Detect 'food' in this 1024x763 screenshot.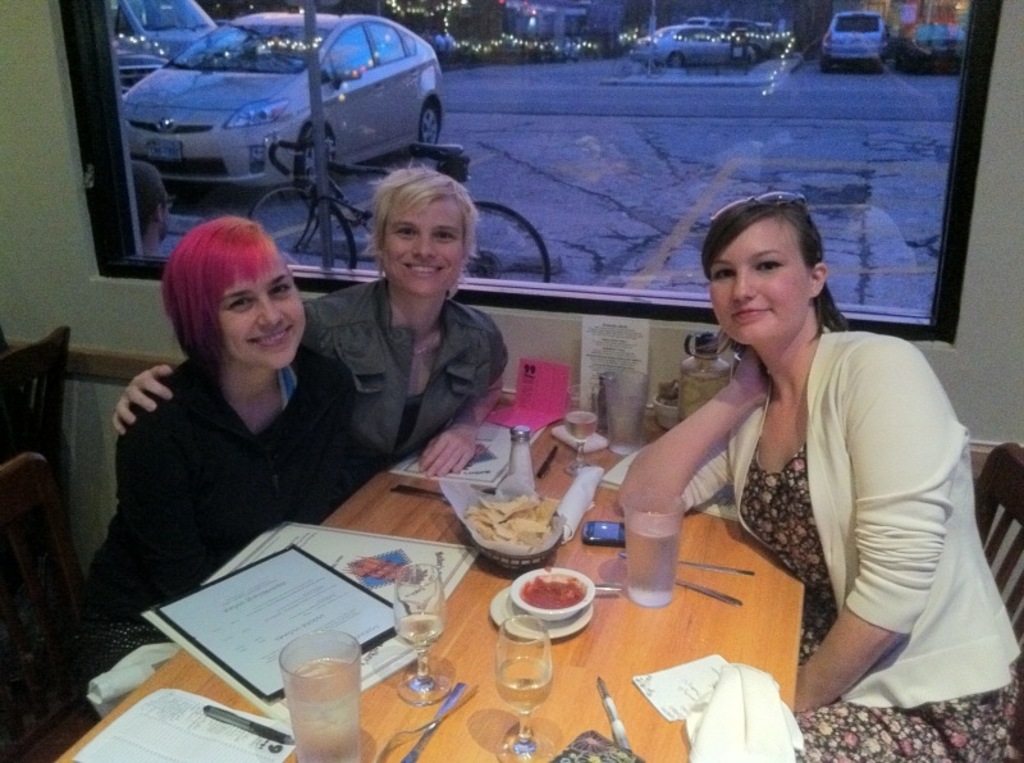
Detection: [540, 561, 553, 575].
